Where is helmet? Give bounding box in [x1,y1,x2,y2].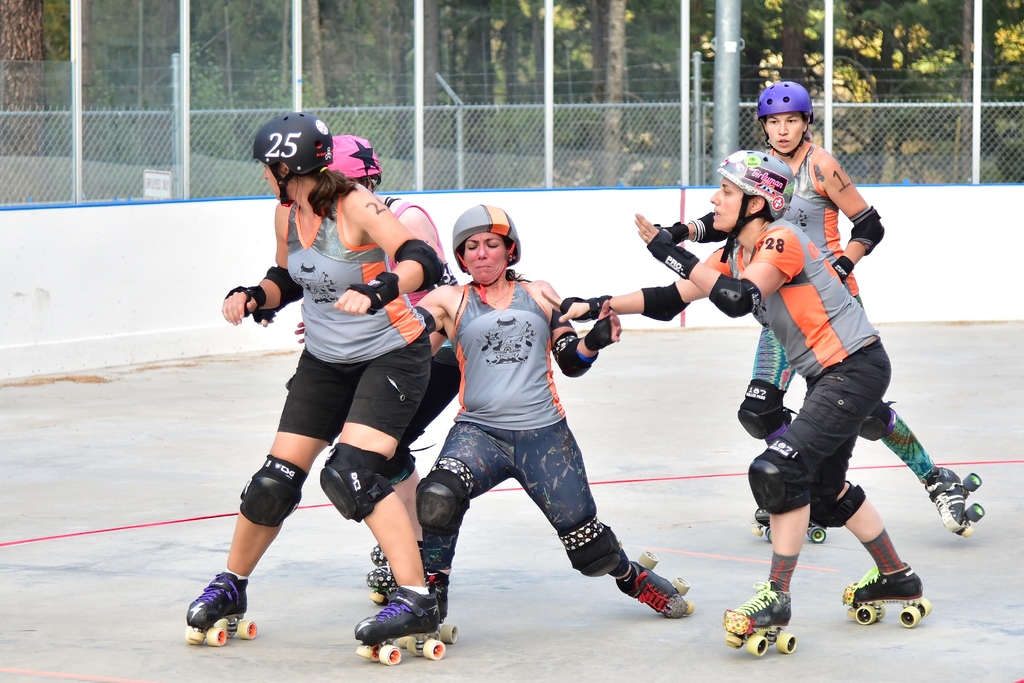
[449,203,521,307].
